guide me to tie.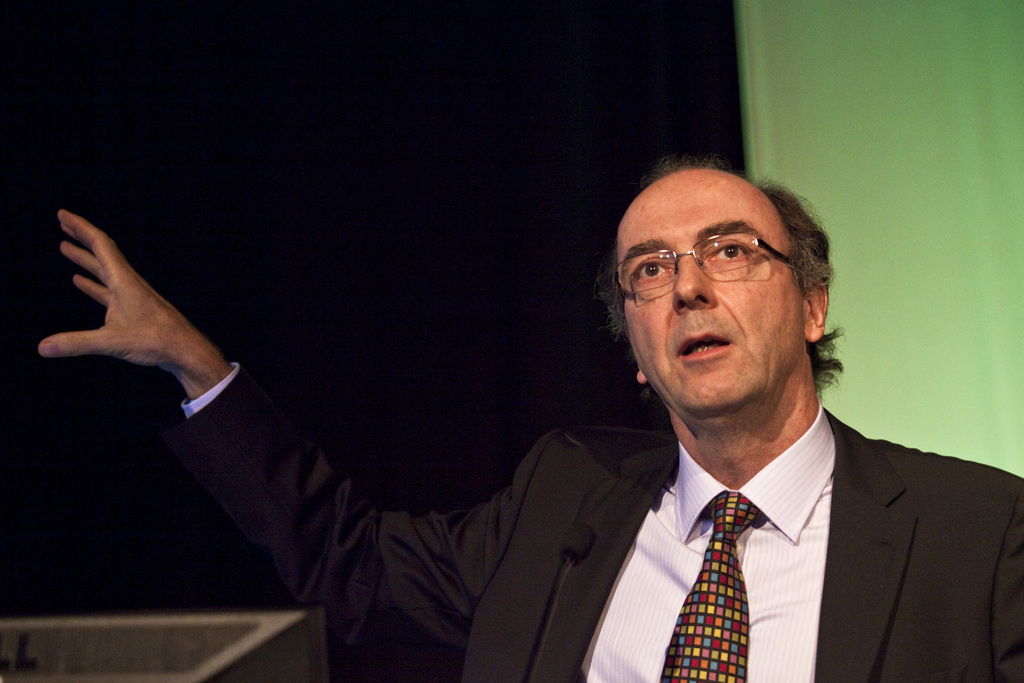
Guidance: left=657, top=491, right=769, bottom=682.
